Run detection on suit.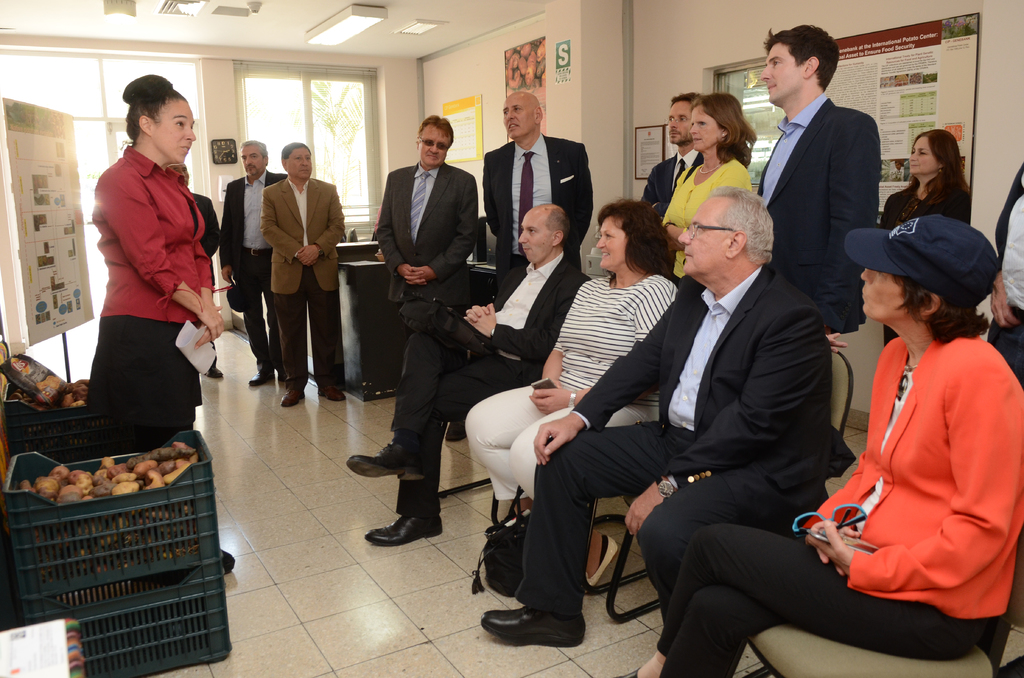
Result: l=189, t=188, r=218, b=277.
